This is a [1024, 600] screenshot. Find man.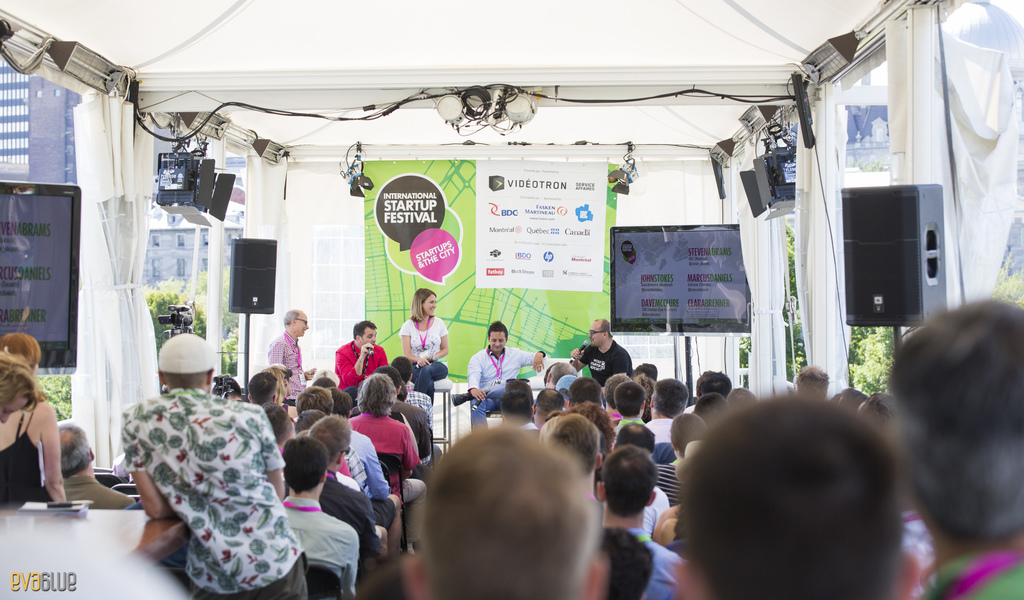
Bounding box: (388,421,602,599).
